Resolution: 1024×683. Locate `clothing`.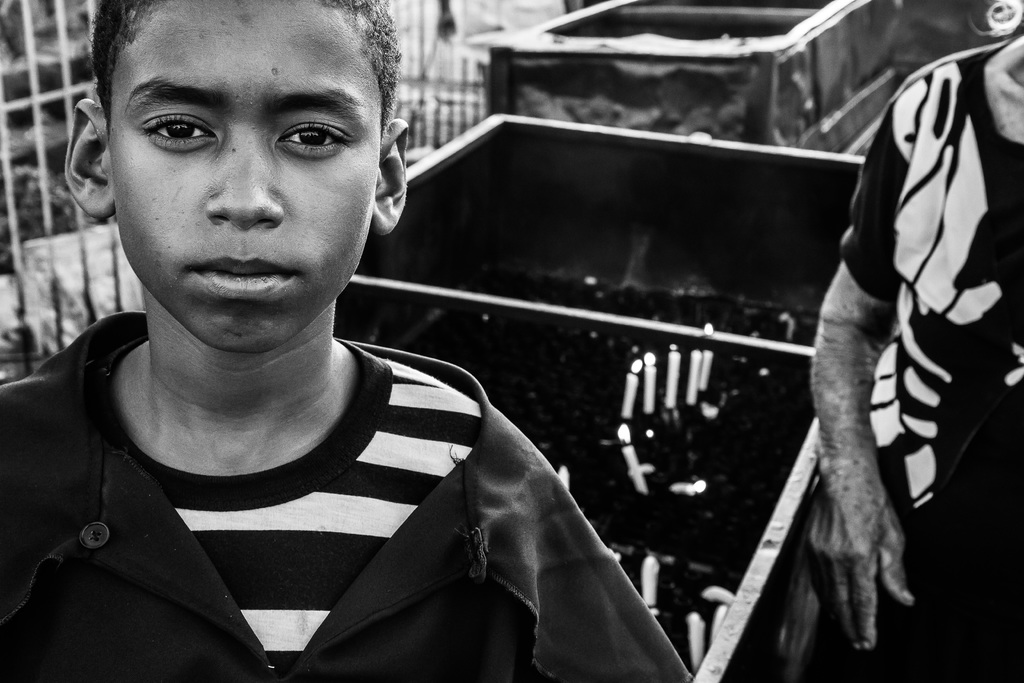
0:309:697:682.
